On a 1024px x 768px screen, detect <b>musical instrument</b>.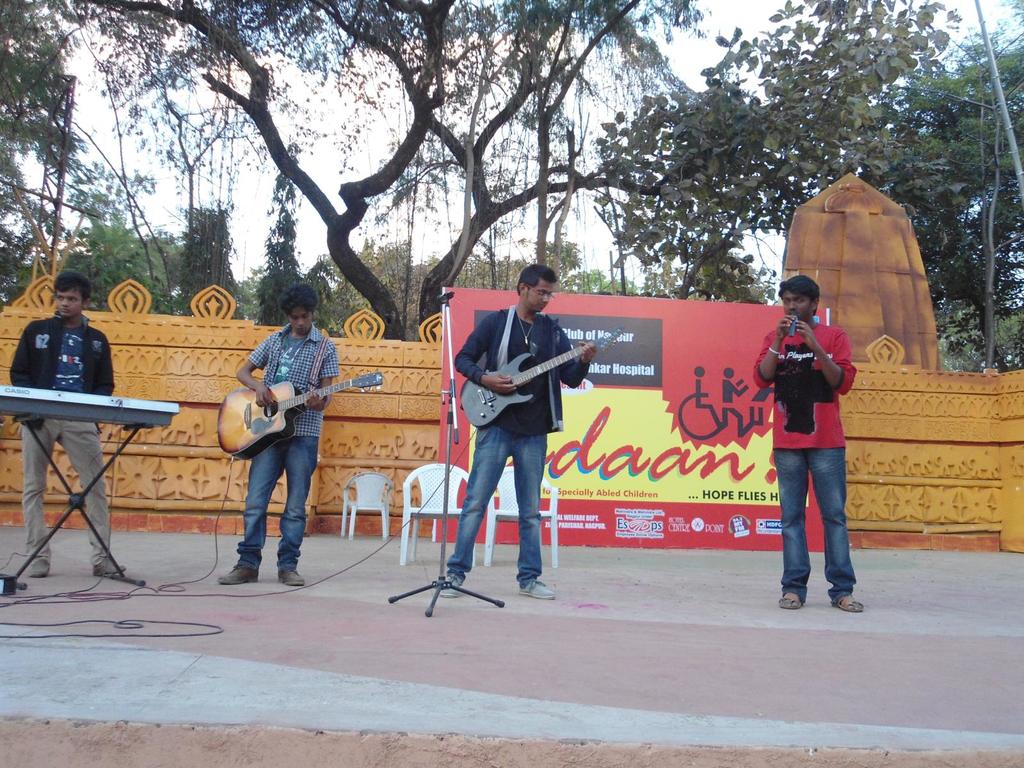
(left=215, top=368, right=384, bottom=465).
